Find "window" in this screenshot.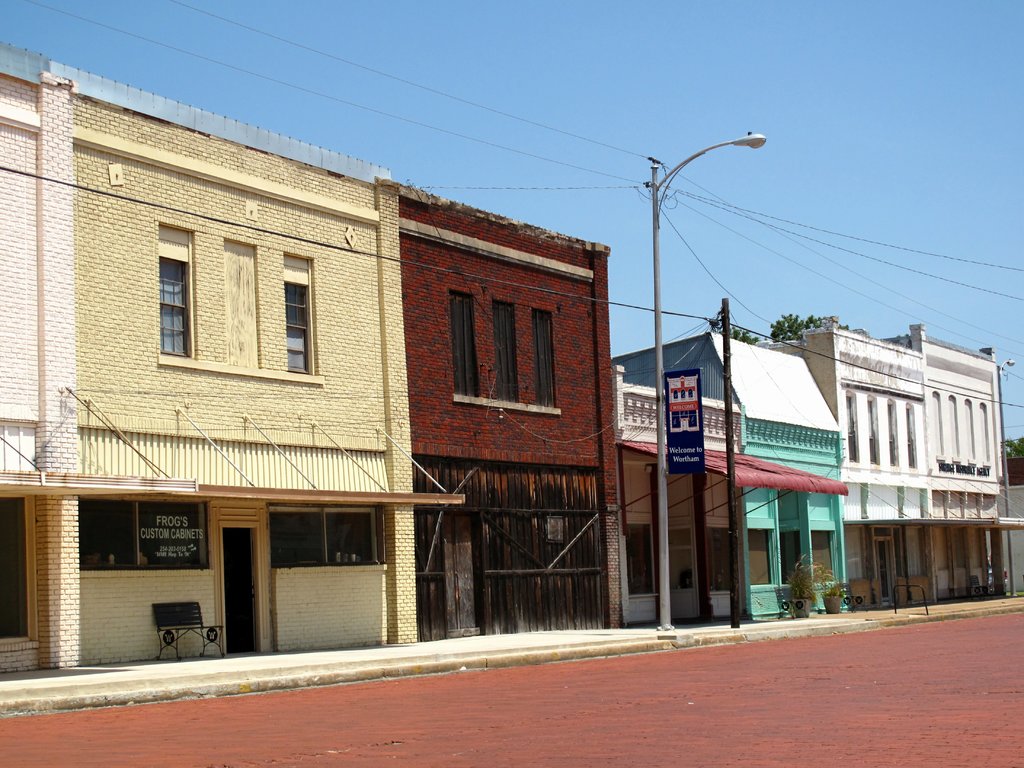
The bounding box for "window" is x1=533 y1=310 x2=554 y2=408.
